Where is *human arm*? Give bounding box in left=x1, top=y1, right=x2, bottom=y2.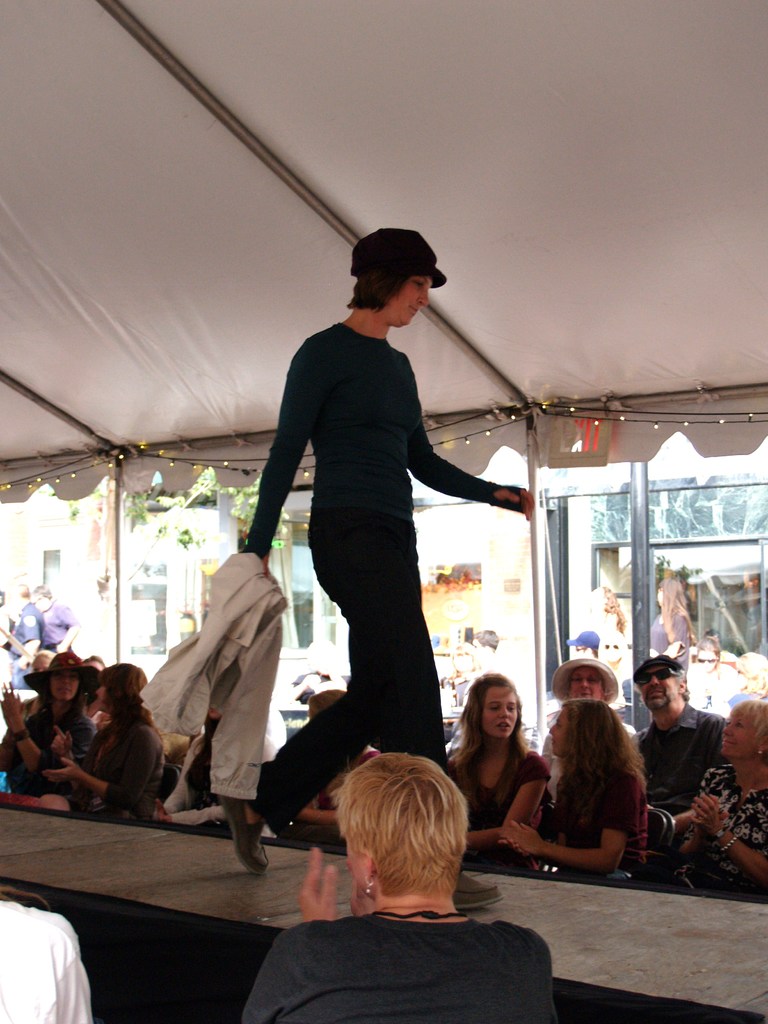
left=19, top=615, right=41, bottom=673.
